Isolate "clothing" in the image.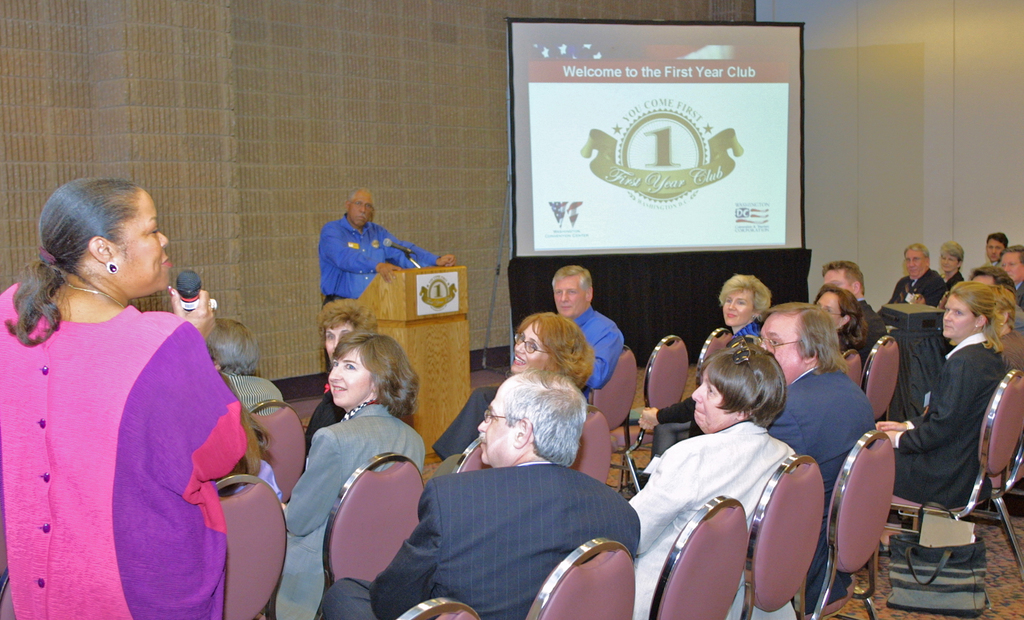
Isolated region: l=275, t=402, r=424, b=619.
